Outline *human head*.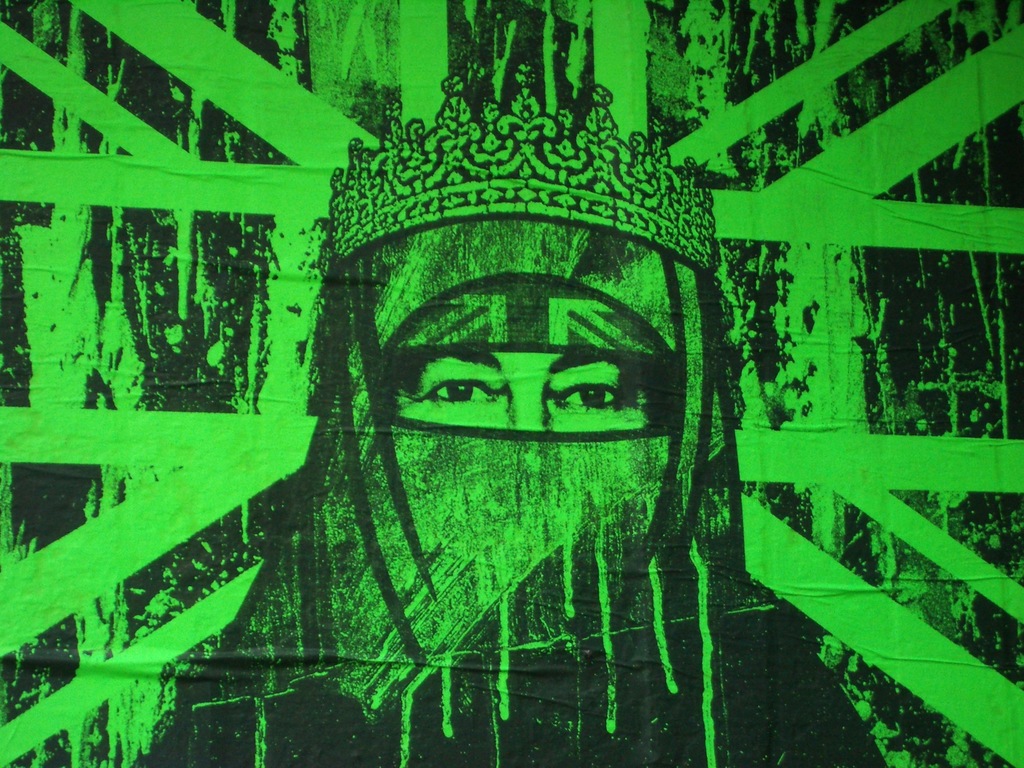
Outline: <bbox>326, 205, 700, 657</bbox>.
